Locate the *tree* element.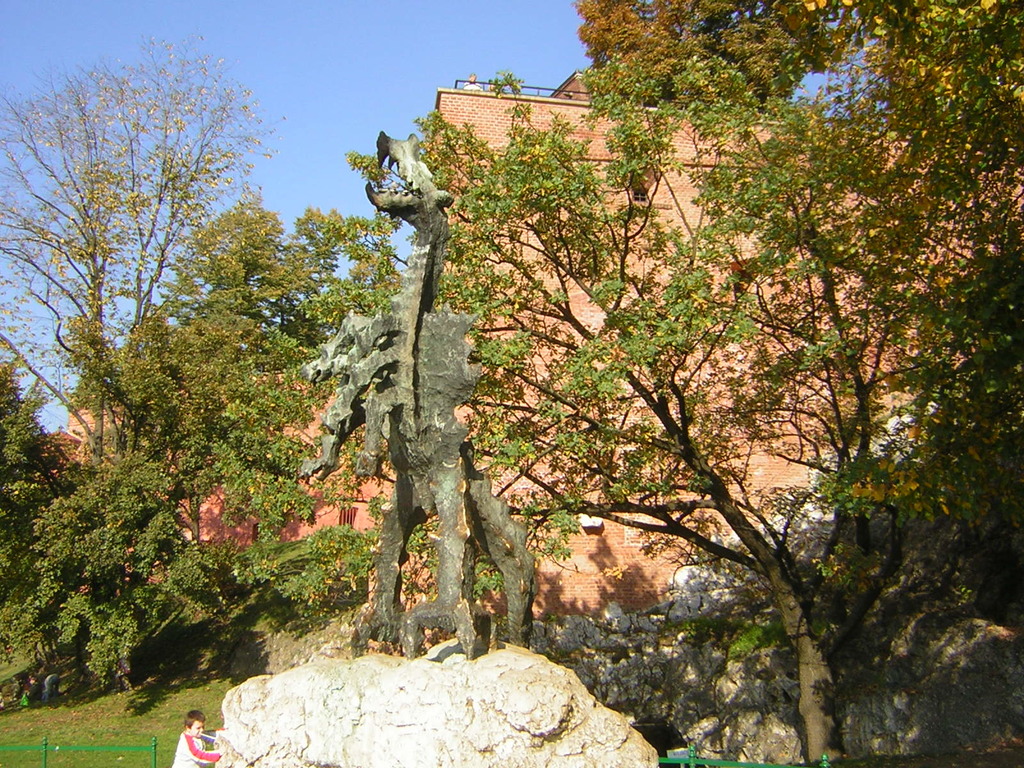
Element bbox: {"left": 0, "top": 32, "right": 286, "bottom": 478}.
